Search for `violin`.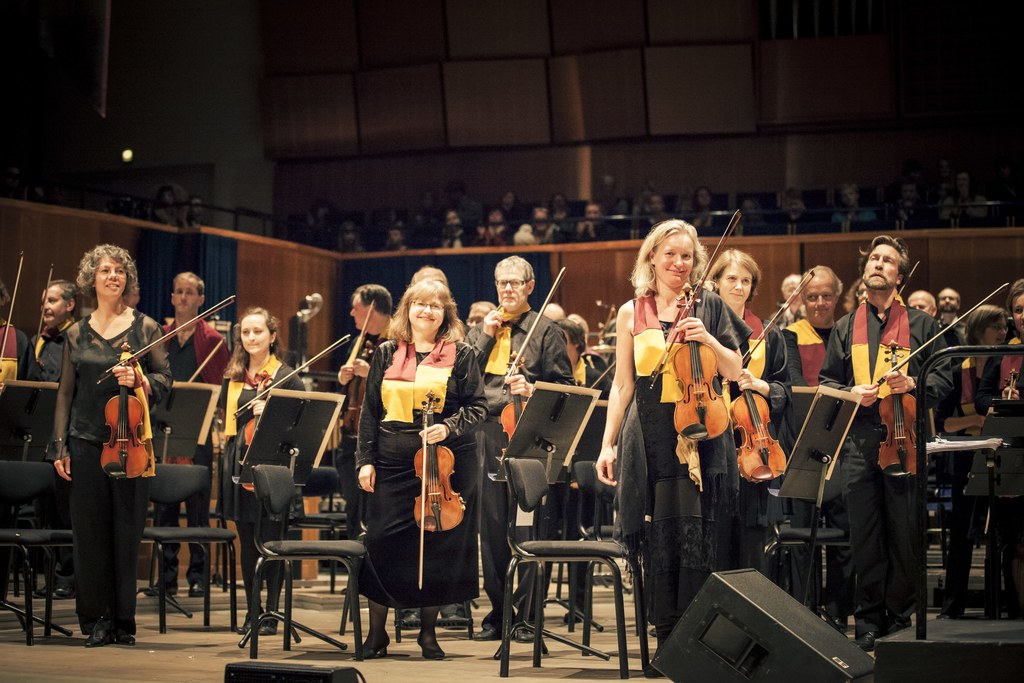
Found at (x1=29, y1=255, x2=53, y2=384).
